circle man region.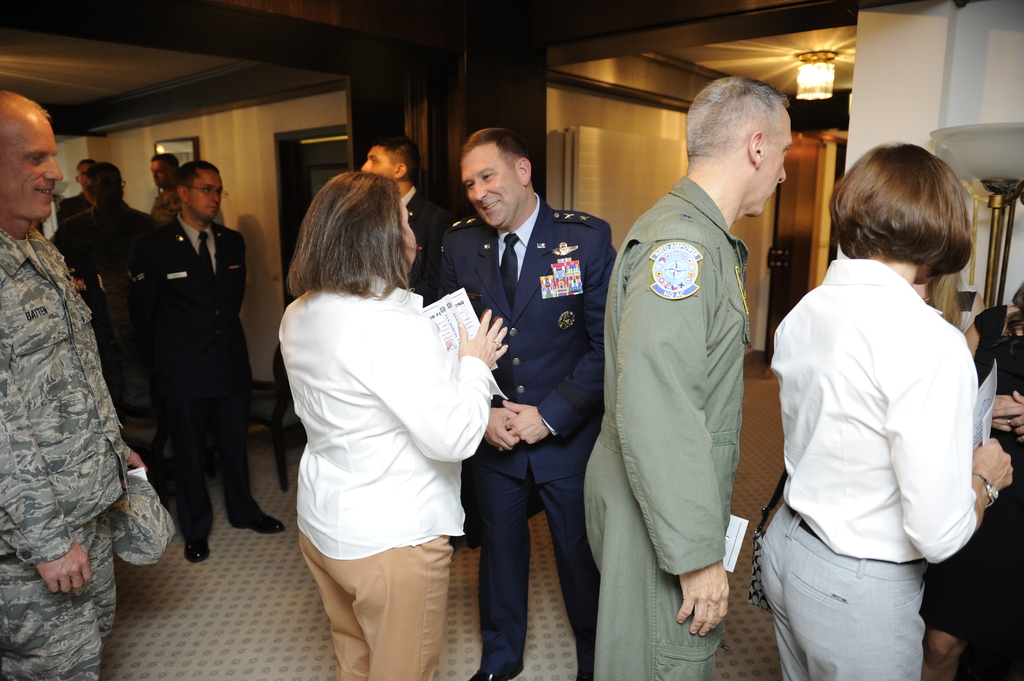
Region: {"left": 139, "top": 156, "right": 290, "bottom": 566}.
